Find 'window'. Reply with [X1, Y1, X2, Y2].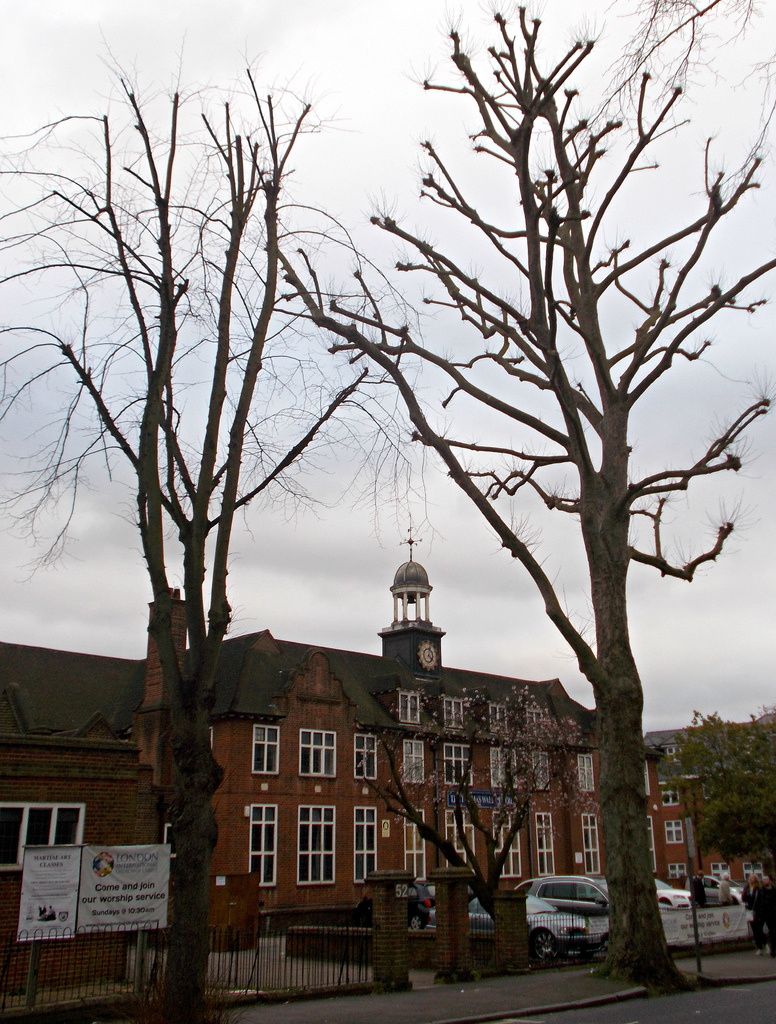
[524, 701, 545, 738].
